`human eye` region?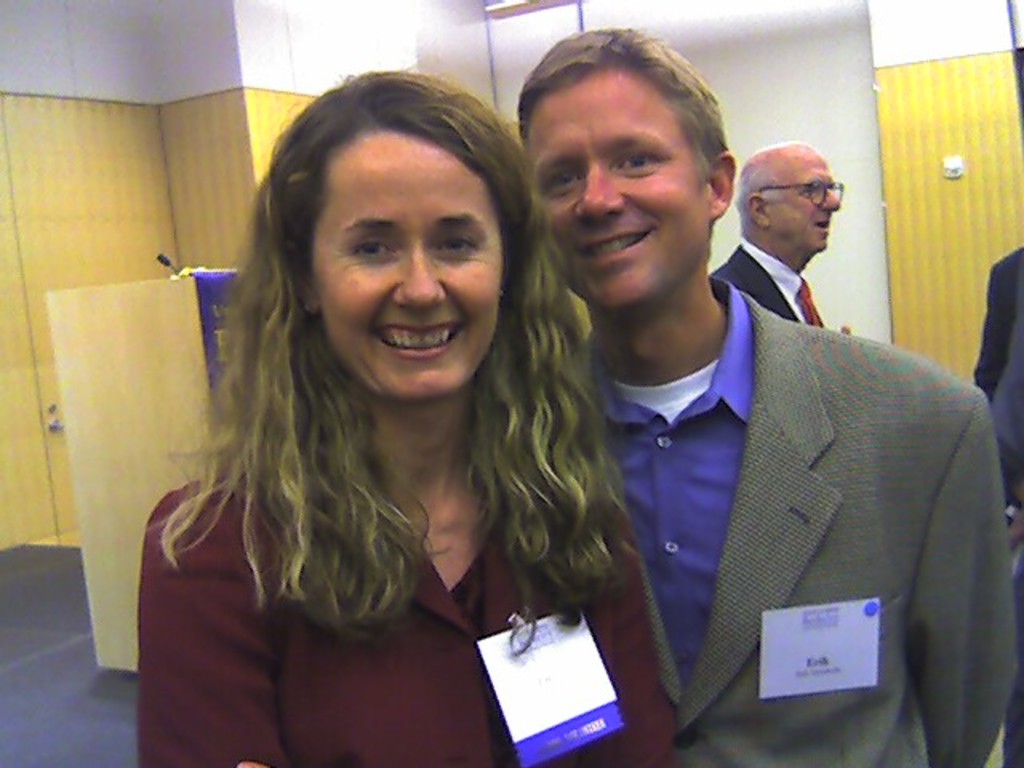
(435, 230, 482, 259)
